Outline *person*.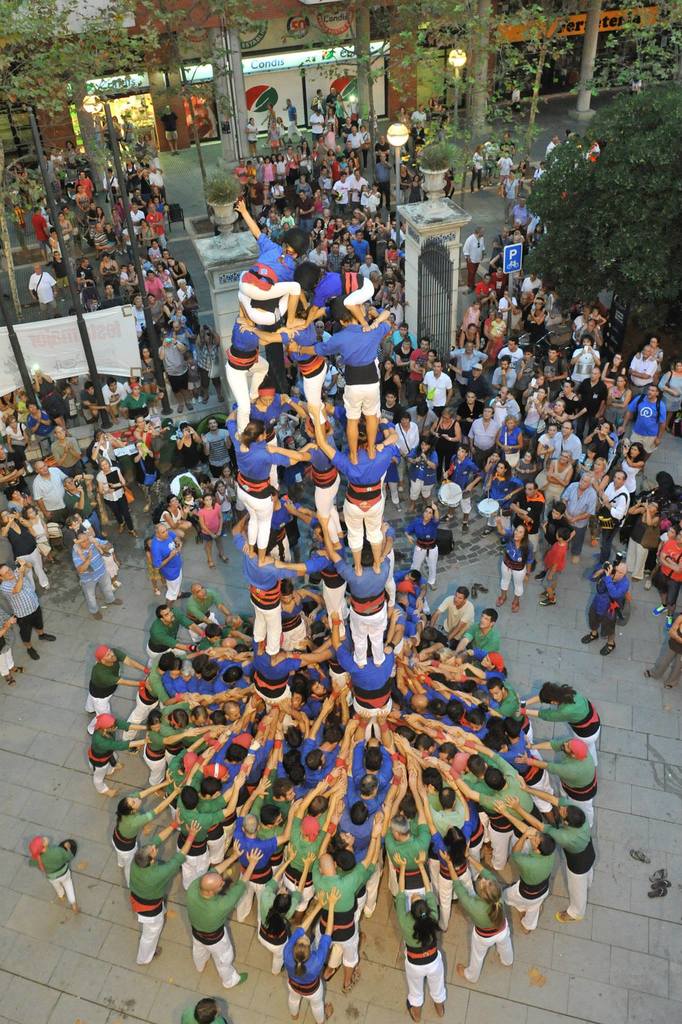
Outline: (left=415, top=783, right=472, bottom=934).
